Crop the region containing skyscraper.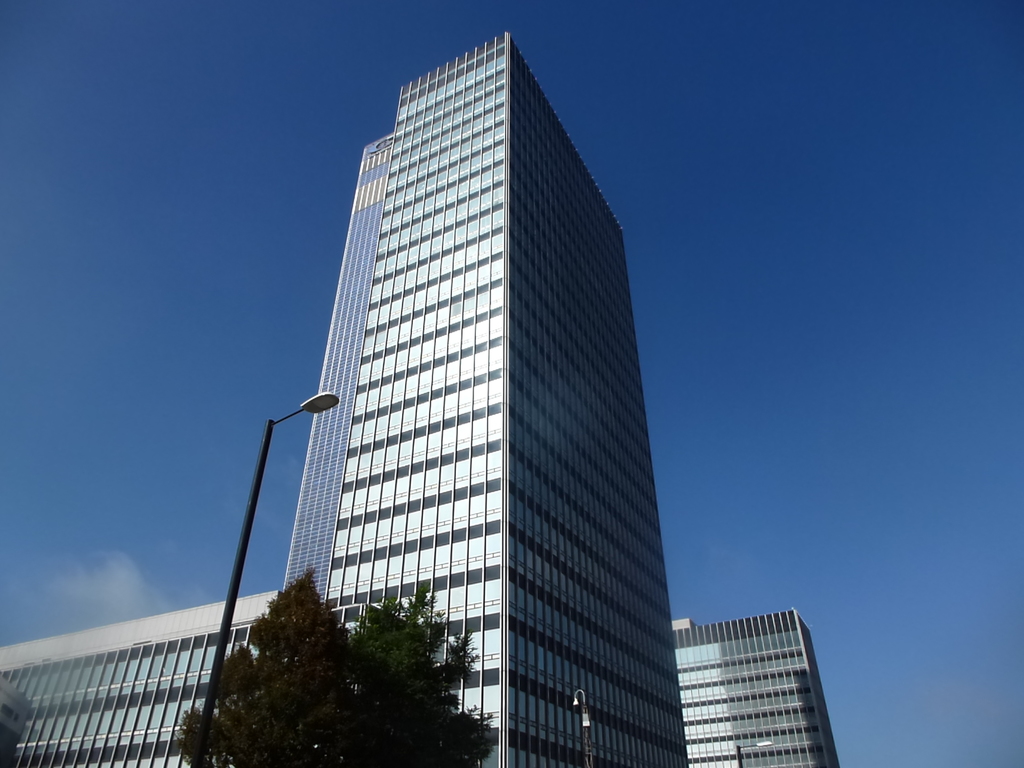
Crop region: l=0, t=591, r=280, b=767.
